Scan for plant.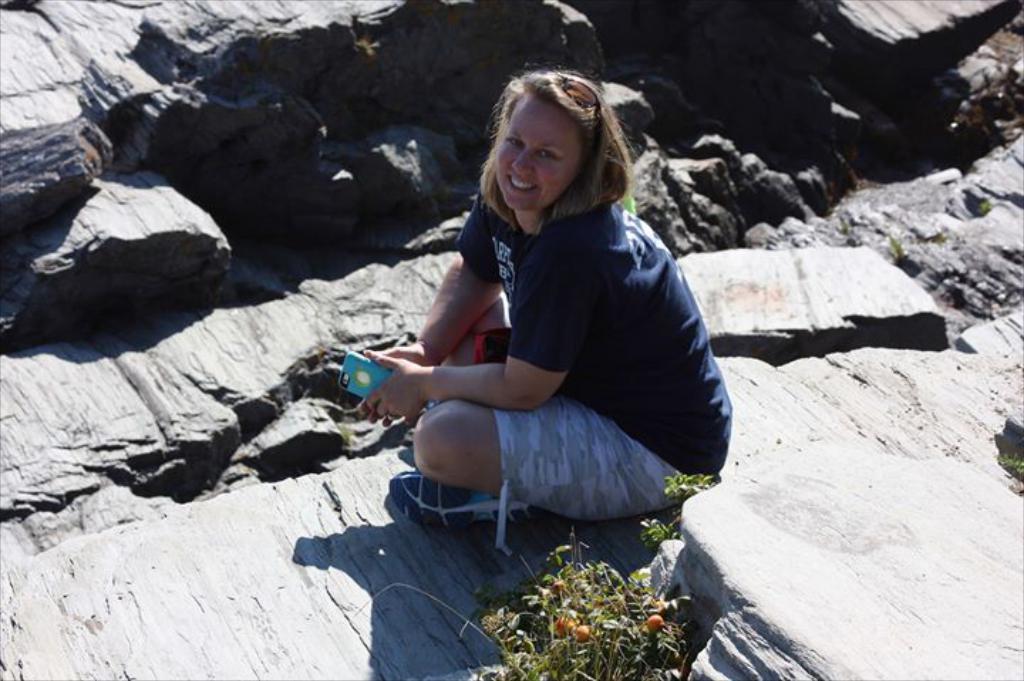
Scan result: <bbox>624, 466, 730, 547</bbox>.
